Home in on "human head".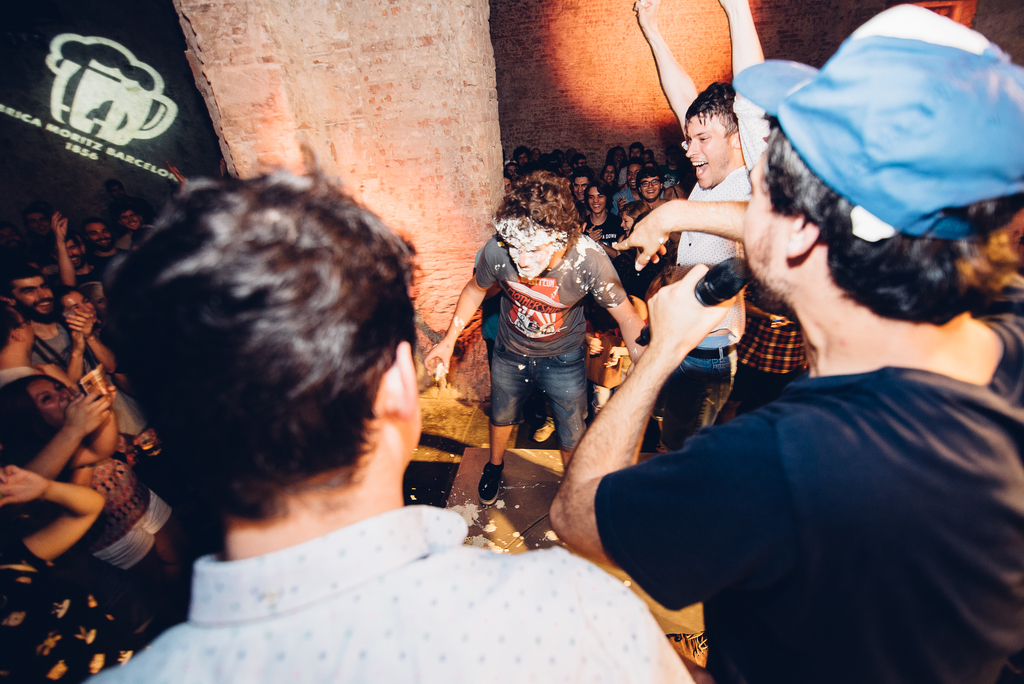
Homed in at select_region(601, 164, 620, 184).
